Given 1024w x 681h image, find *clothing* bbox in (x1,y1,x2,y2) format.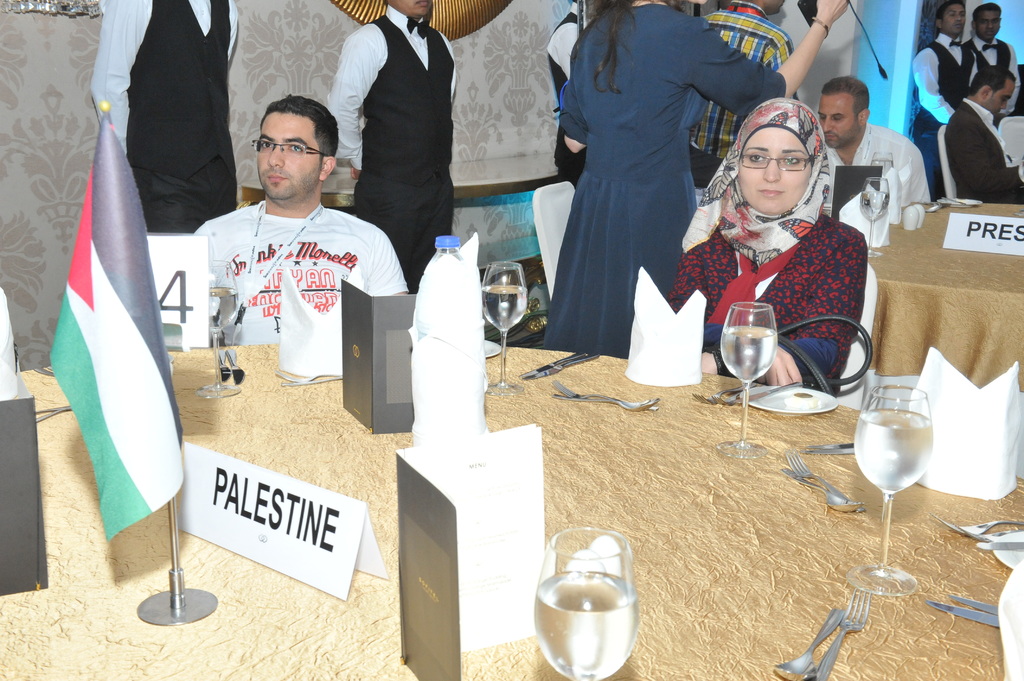
(541,0,586,192).
